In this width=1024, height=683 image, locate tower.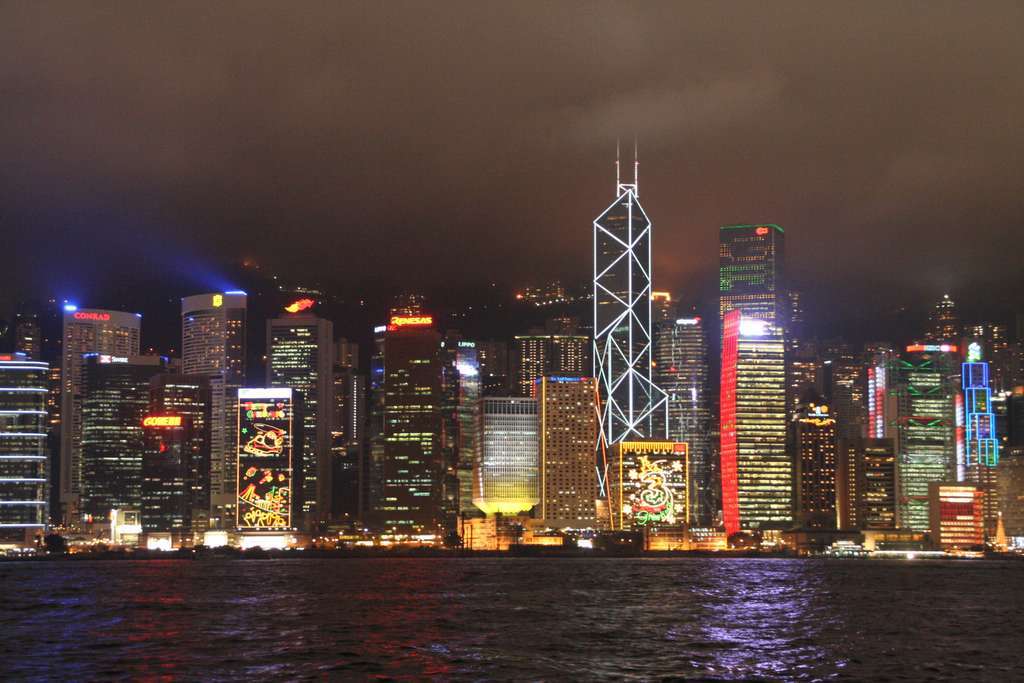
Bounding box: left=222, top=388, right=313, bottom=558.
